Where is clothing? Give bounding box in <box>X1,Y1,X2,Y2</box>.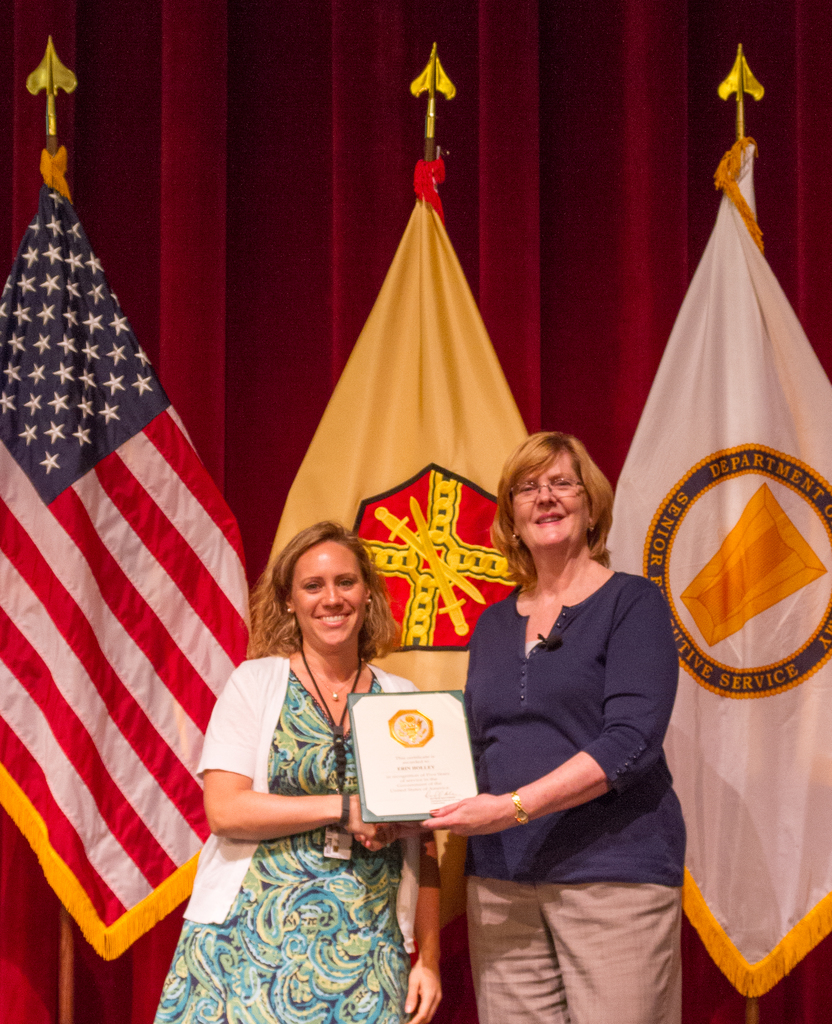
<box>439,511,694,994</box>.
